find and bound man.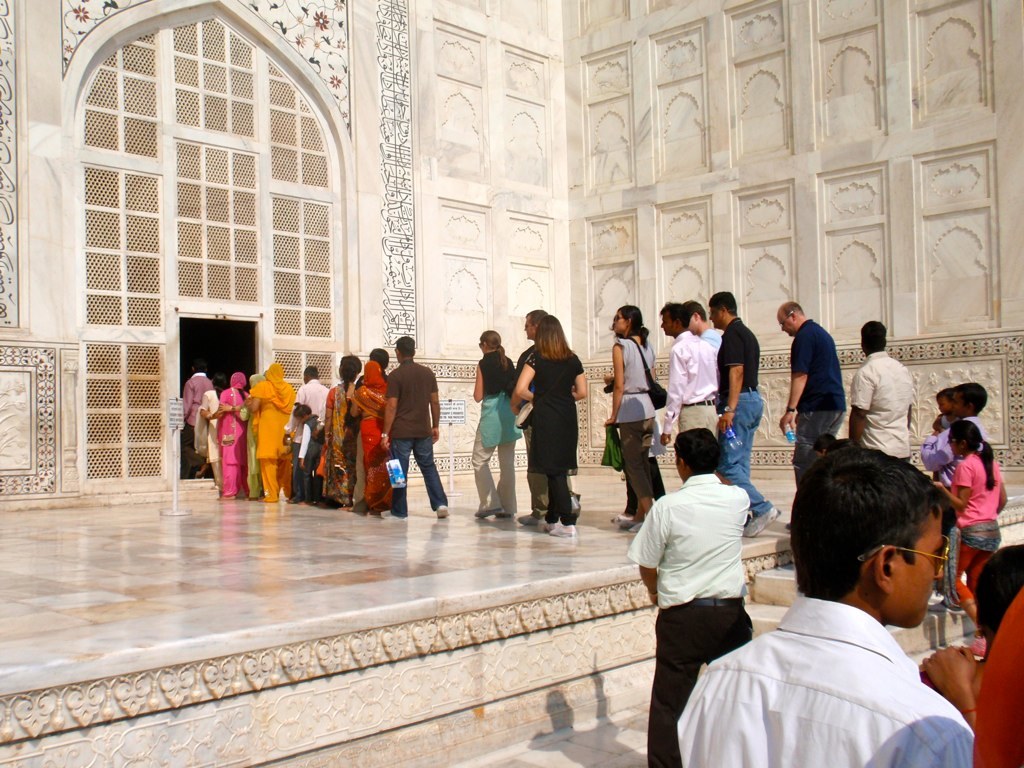
Bound: <bbox>657, 305, 719, 444</bbox>.
